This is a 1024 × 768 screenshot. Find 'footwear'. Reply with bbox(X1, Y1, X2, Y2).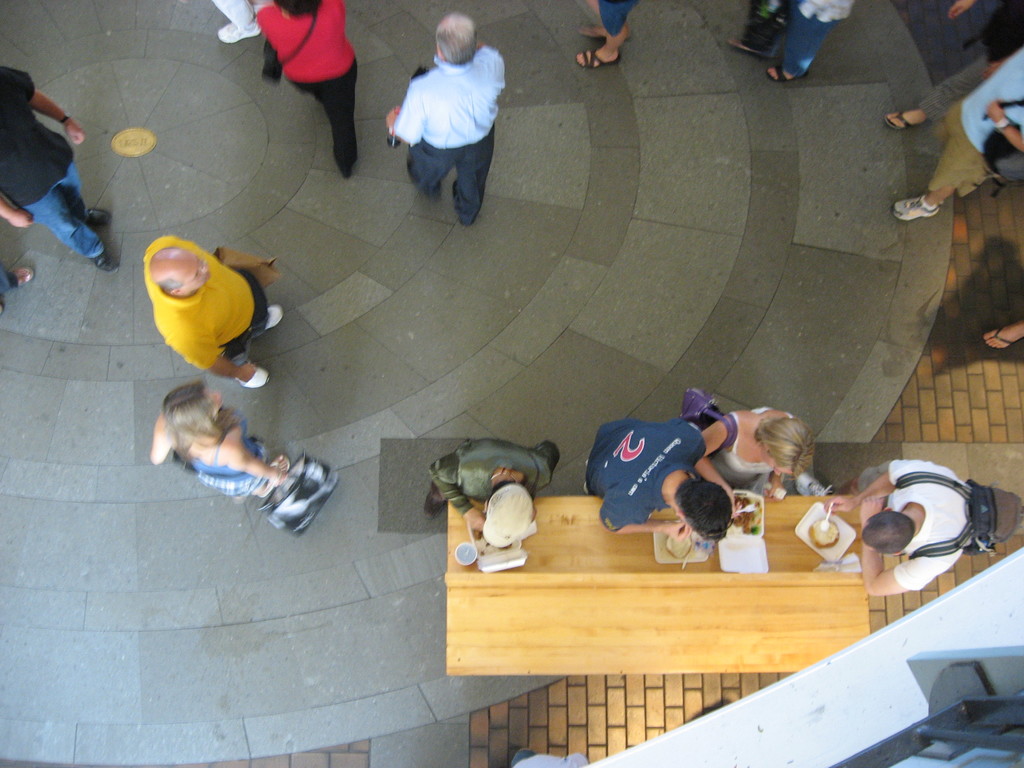
bbox(260, 454, 289, 497).
